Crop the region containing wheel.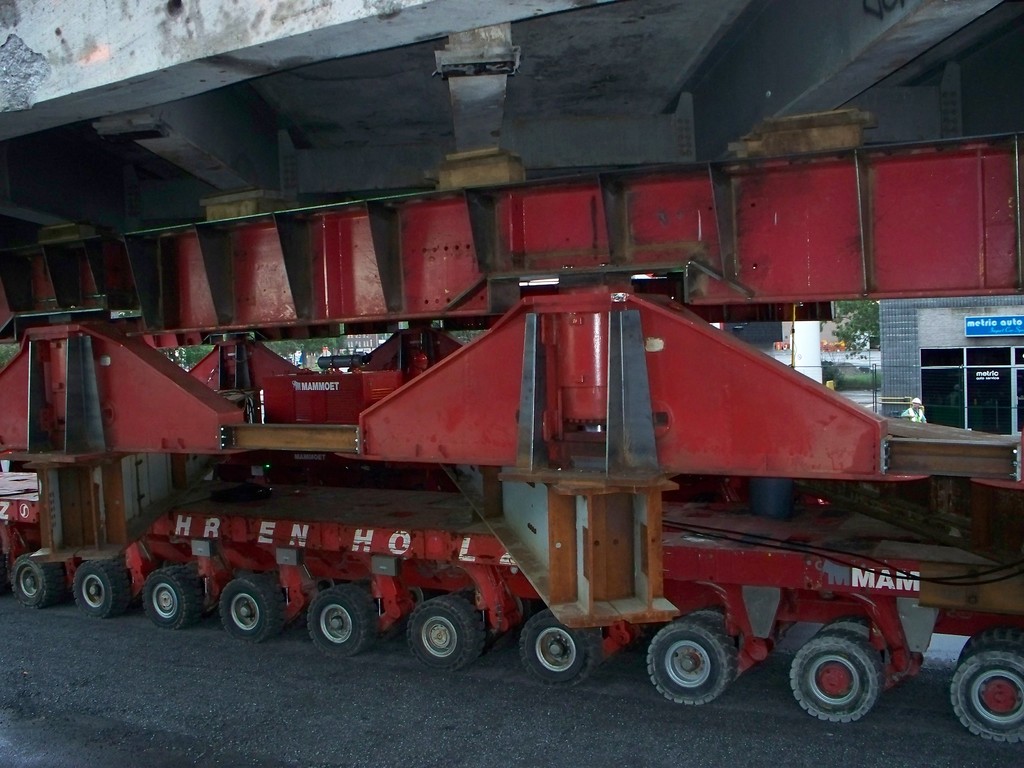
Crop region: bbox=[220, 574, 285, 644].
